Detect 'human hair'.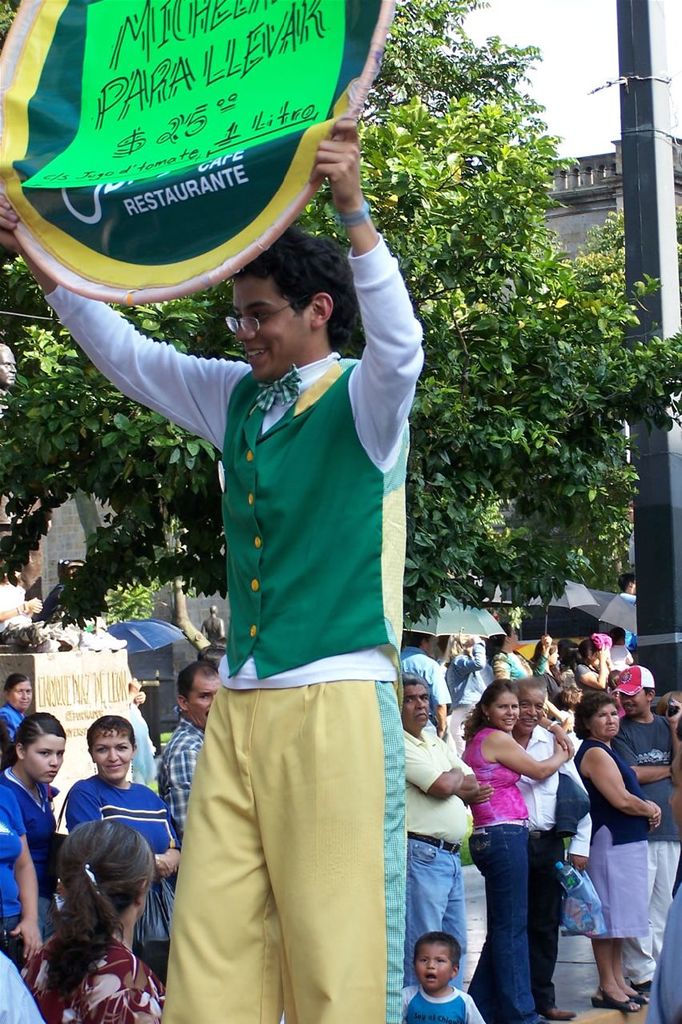
Detected at {"x1": 459, "y1": 676, "x2": 519, "y2": 742}.
